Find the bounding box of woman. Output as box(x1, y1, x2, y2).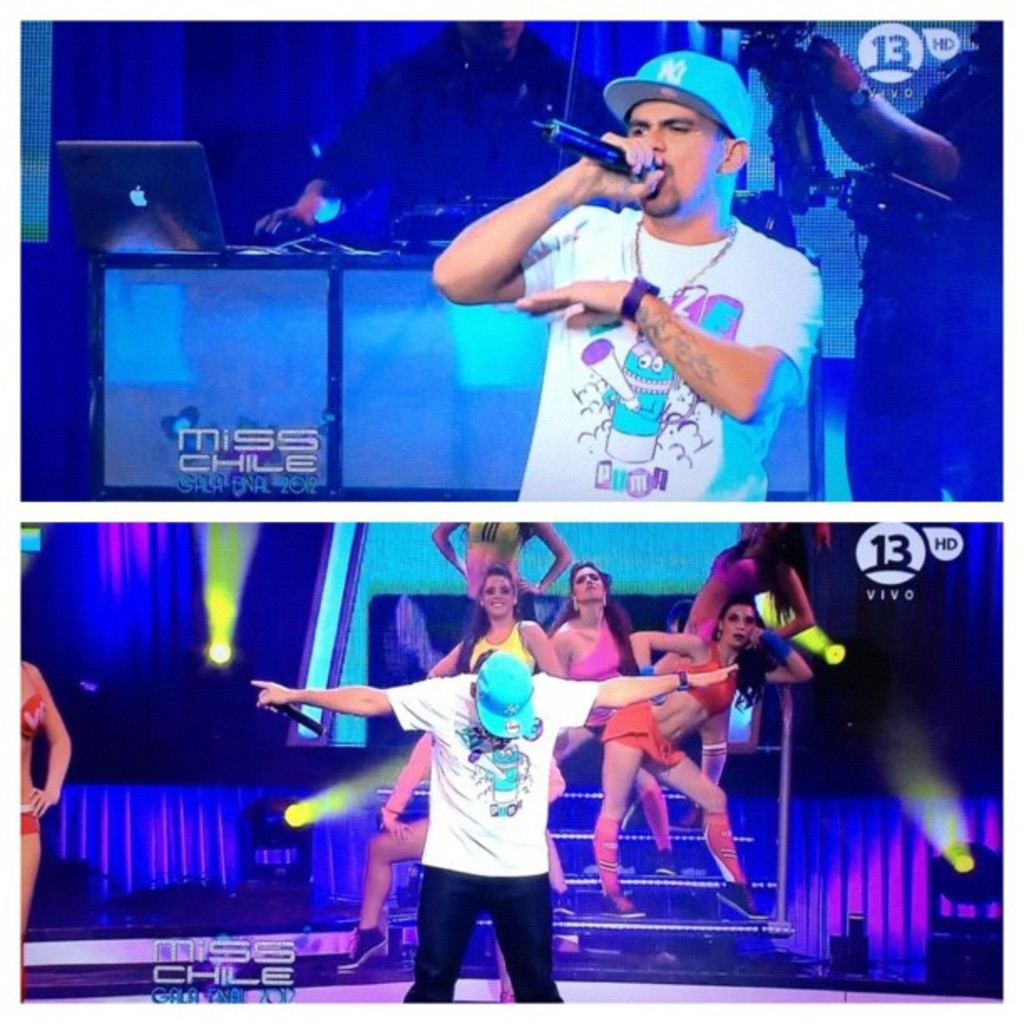
box(676, 530, 817, 636).
